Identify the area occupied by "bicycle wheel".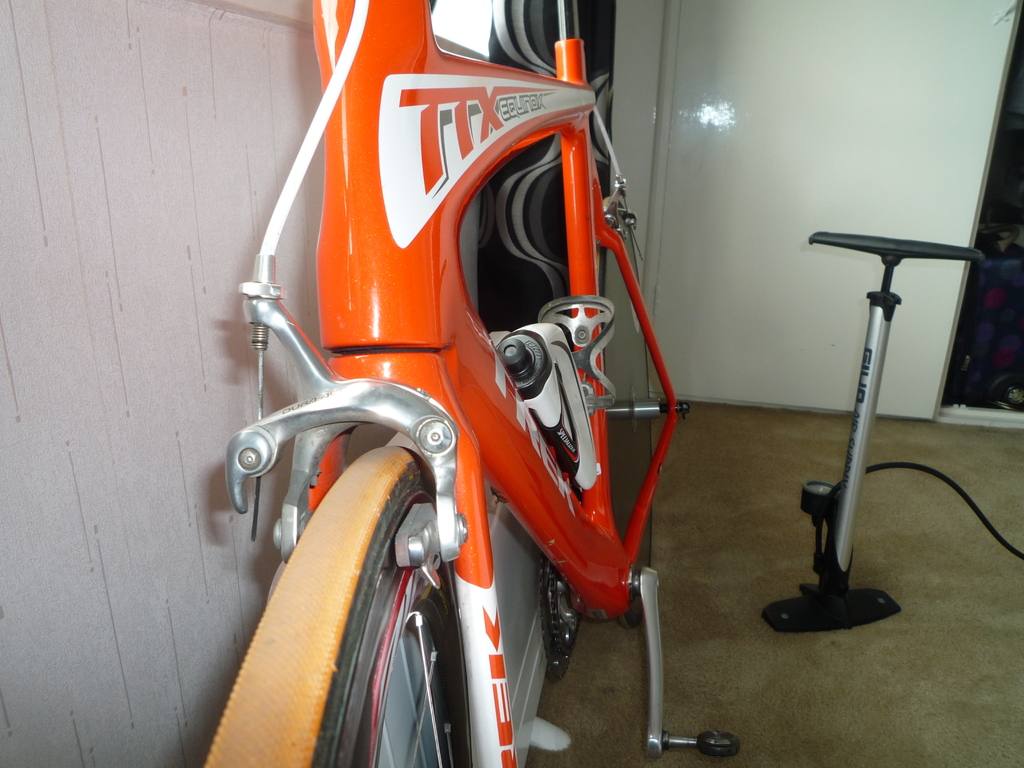
Area: bbox=[204, 449, 472, 767].
